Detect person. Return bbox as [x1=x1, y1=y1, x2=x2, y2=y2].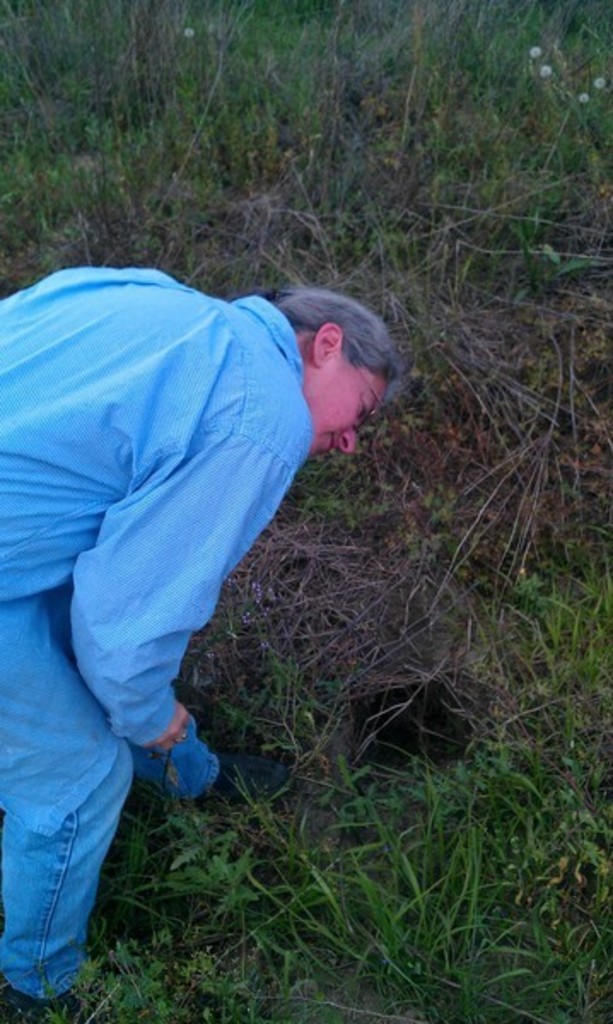
[x1=31, y1=196, x2=394, y2=951].
